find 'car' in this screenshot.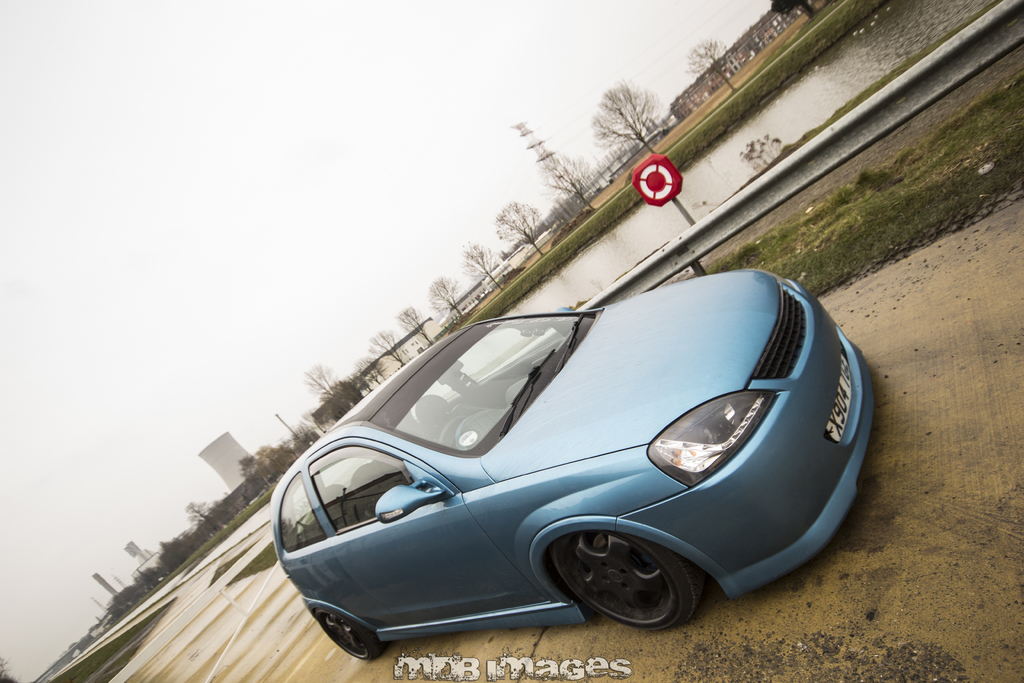
The bounding box for 'car' is 267,280,865,660.
